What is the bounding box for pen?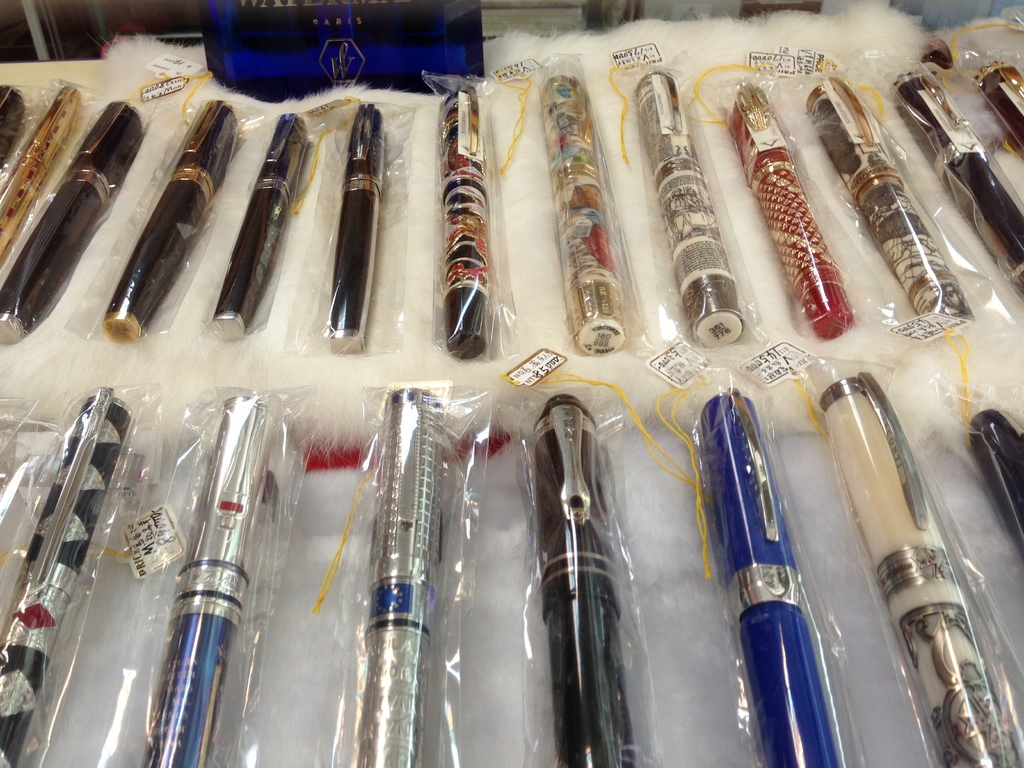
bbox=(883, 61, 1023, 287).
